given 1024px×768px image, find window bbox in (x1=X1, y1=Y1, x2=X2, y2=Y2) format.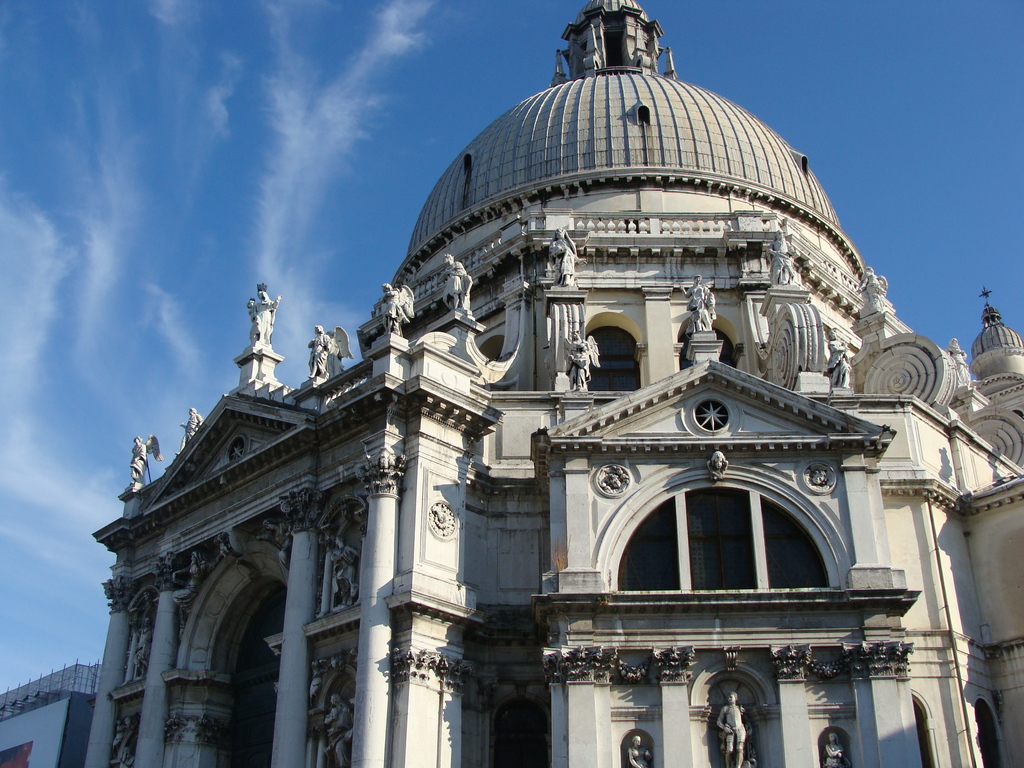
(x1=223, y1=589, x2=287, y2=766).
